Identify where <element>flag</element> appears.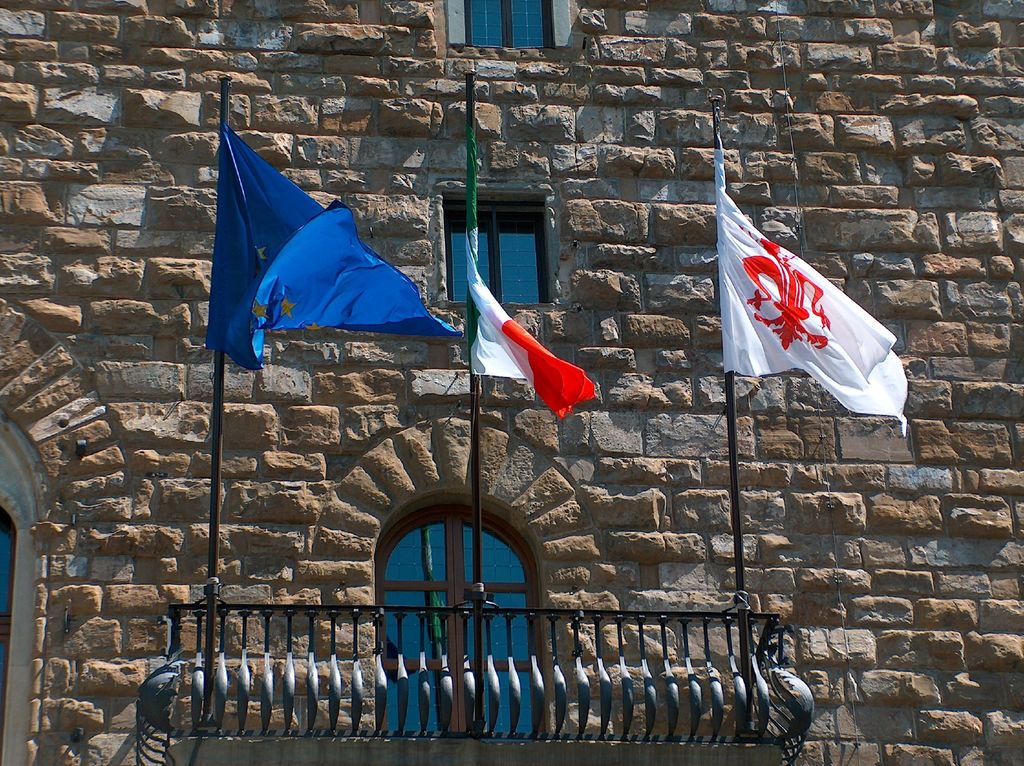
Appears at (467,235,599,420).
